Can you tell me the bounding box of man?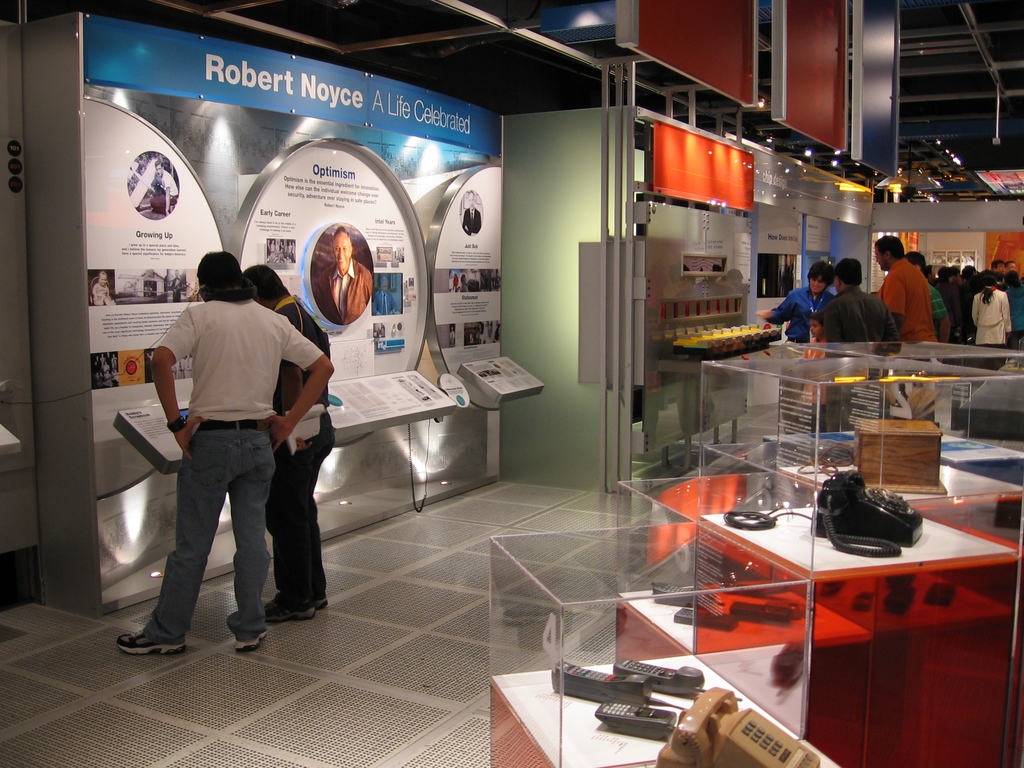
locate(242, 261, 332, 622).
